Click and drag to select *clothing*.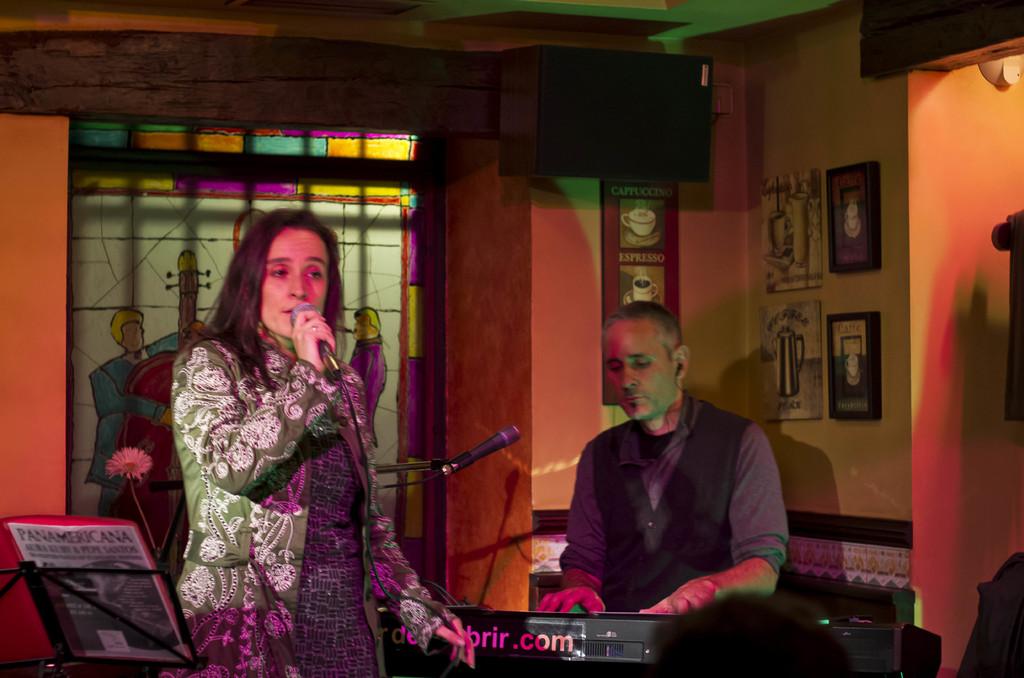
Selection: region(177, 310, 456, 677).
